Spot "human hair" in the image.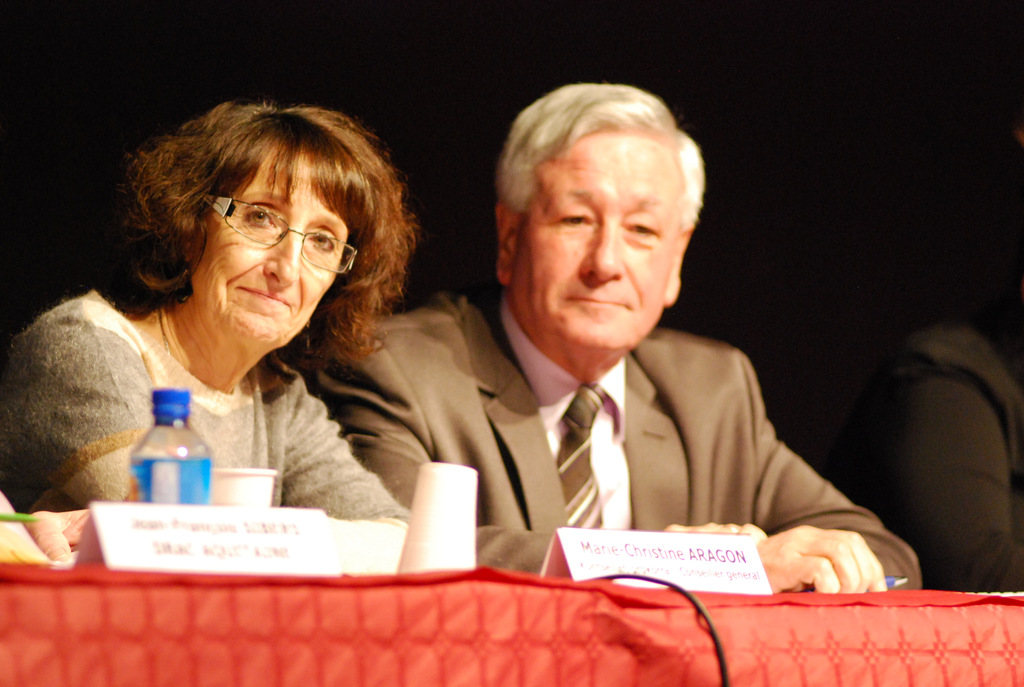
"human hair" found at (x1=493, y1=81, x2=700, y2=242).
